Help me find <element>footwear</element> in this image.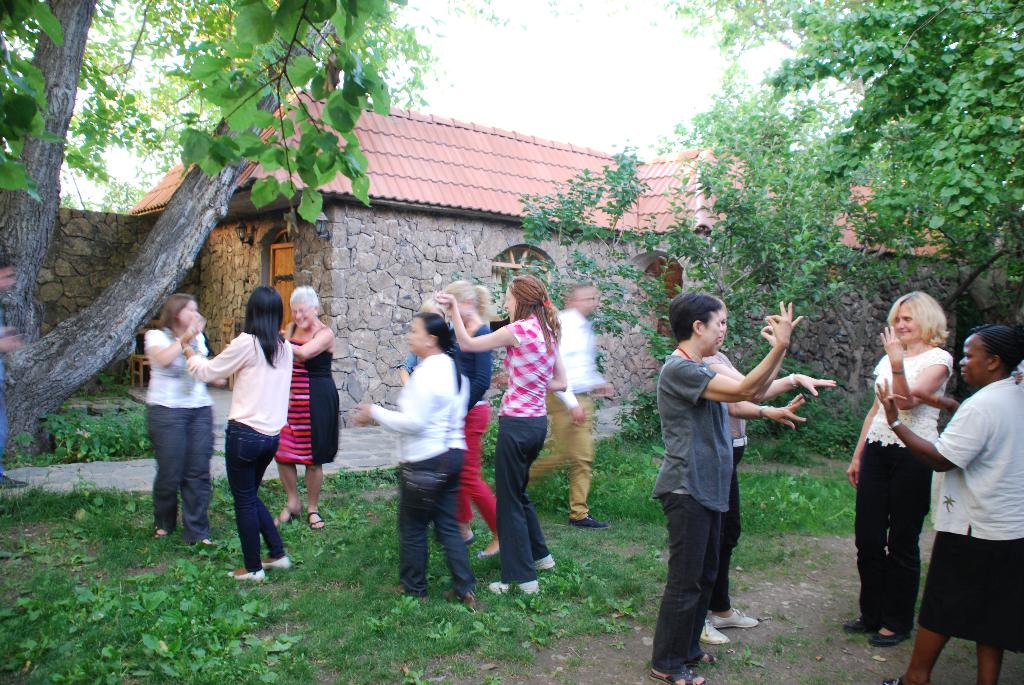
Found it: bbox(868, 627, 913, 647).
